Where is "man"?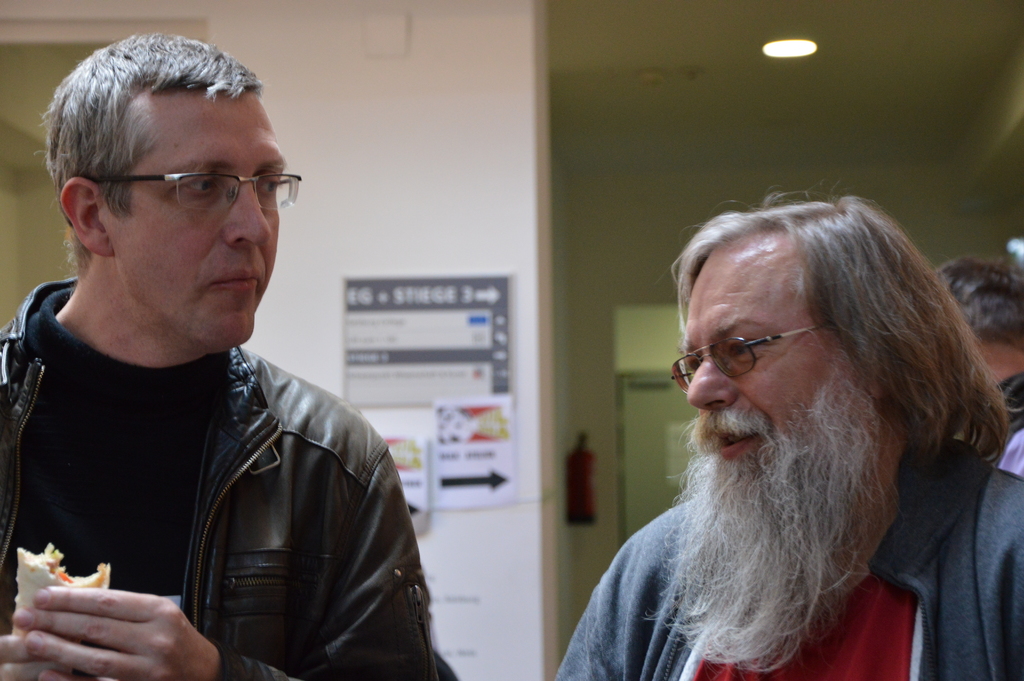
box=[550, 196, 1023, 680].
